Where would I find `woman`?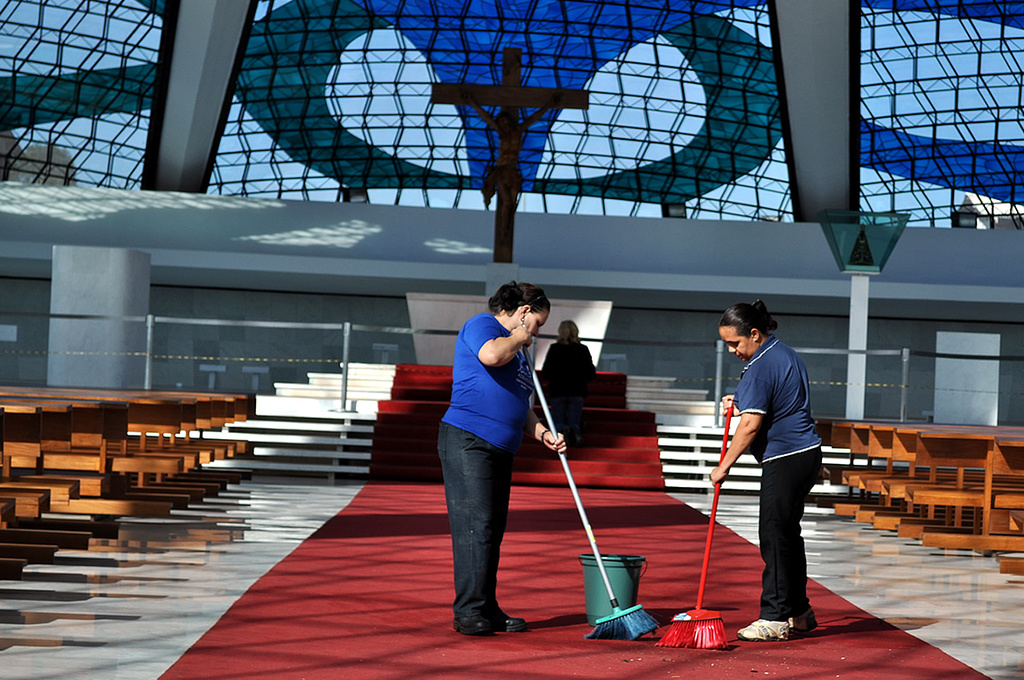
At BBox(438, 277, 566, 636).
